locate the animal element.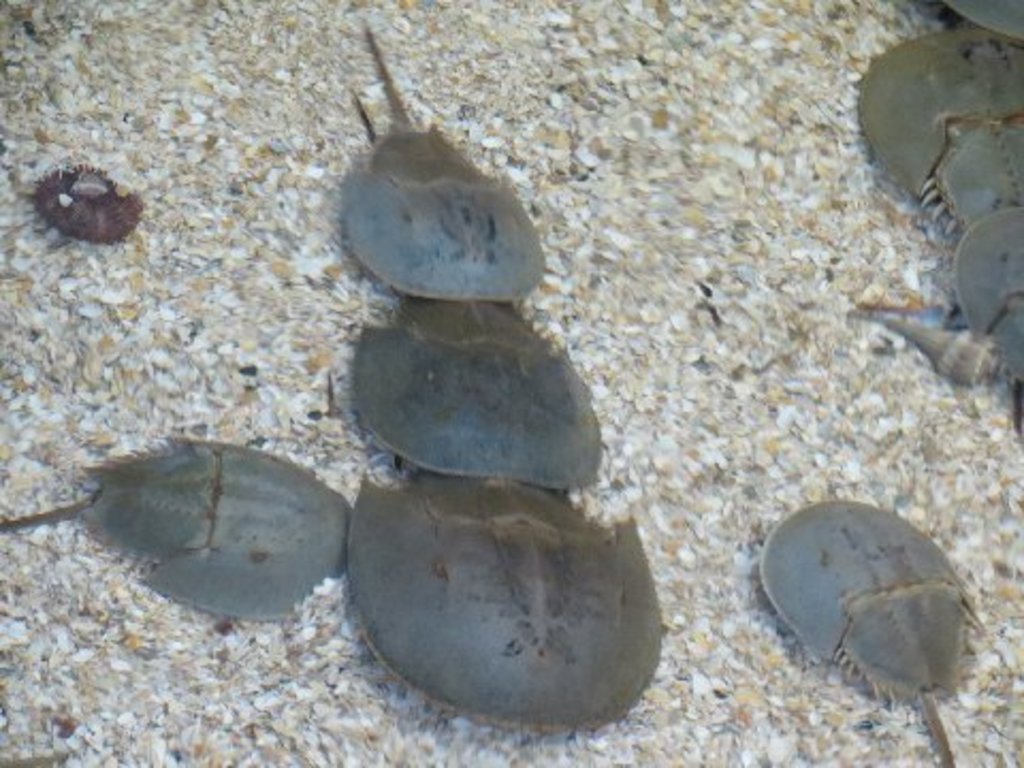
Element bbox: bbox(866, 11, 1022, 235).
